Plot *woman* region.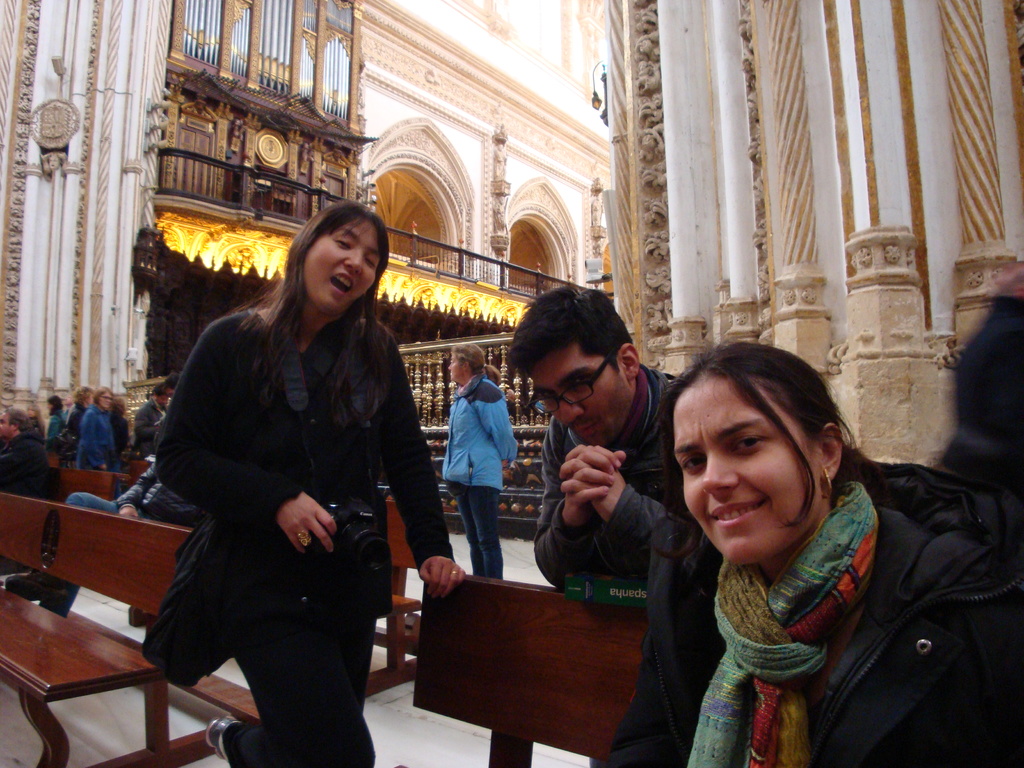
Plotted at [left=44, top=402, right=67, bottom=451].
